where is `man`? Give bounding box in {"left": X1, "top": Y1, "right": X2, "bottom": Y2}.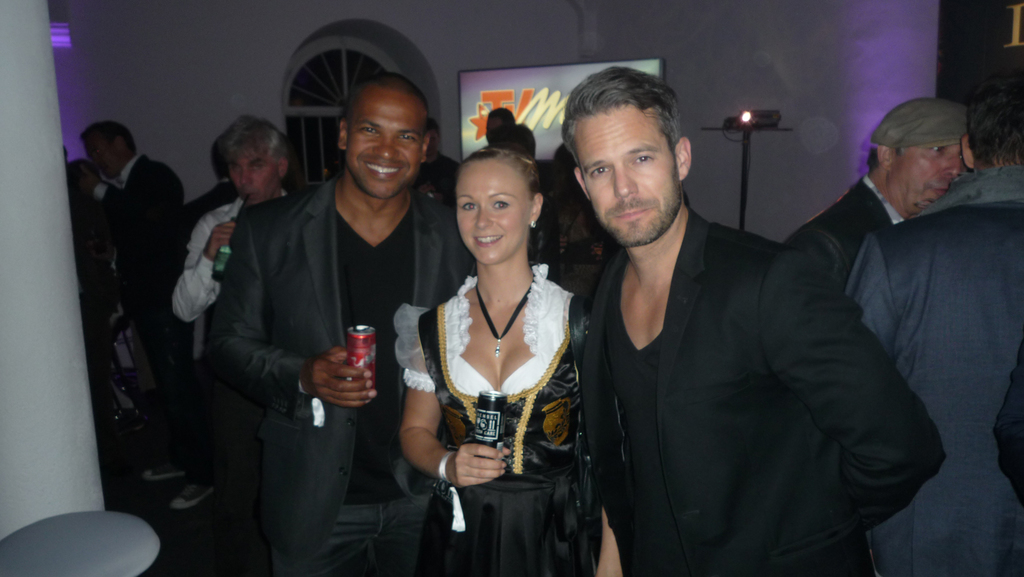
{"left": 779, "top": 89, "right": 977, "bottom": 308}.
